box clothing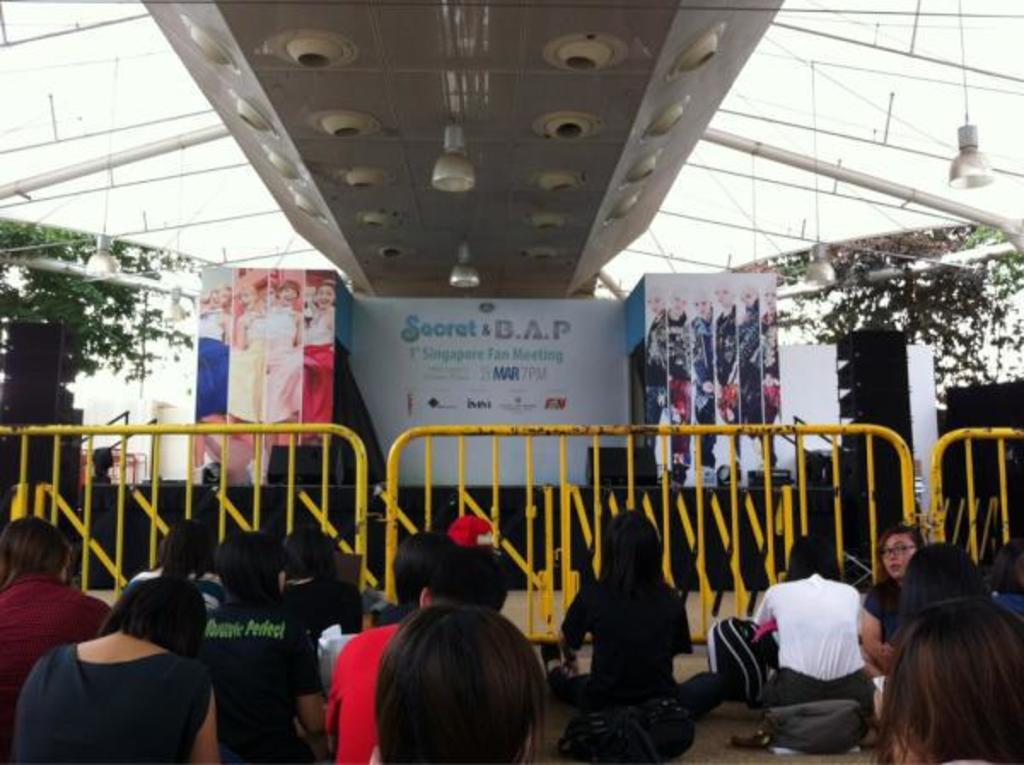
box(756, 579, 864, 719)
